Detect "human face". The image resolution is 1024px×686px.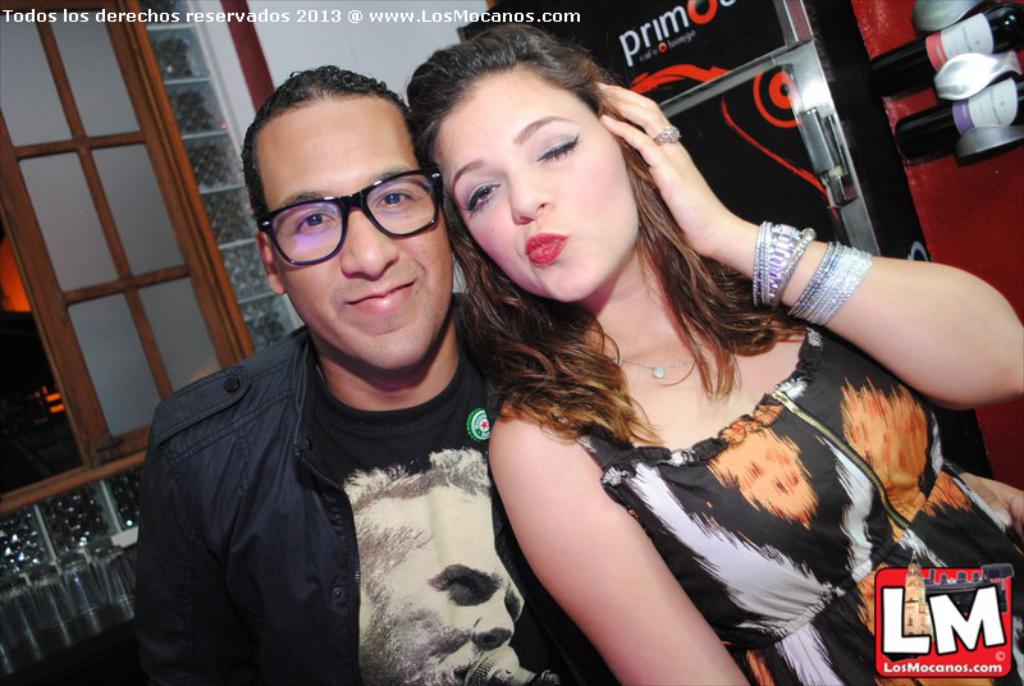
detection(256, 101, 453, 371).
